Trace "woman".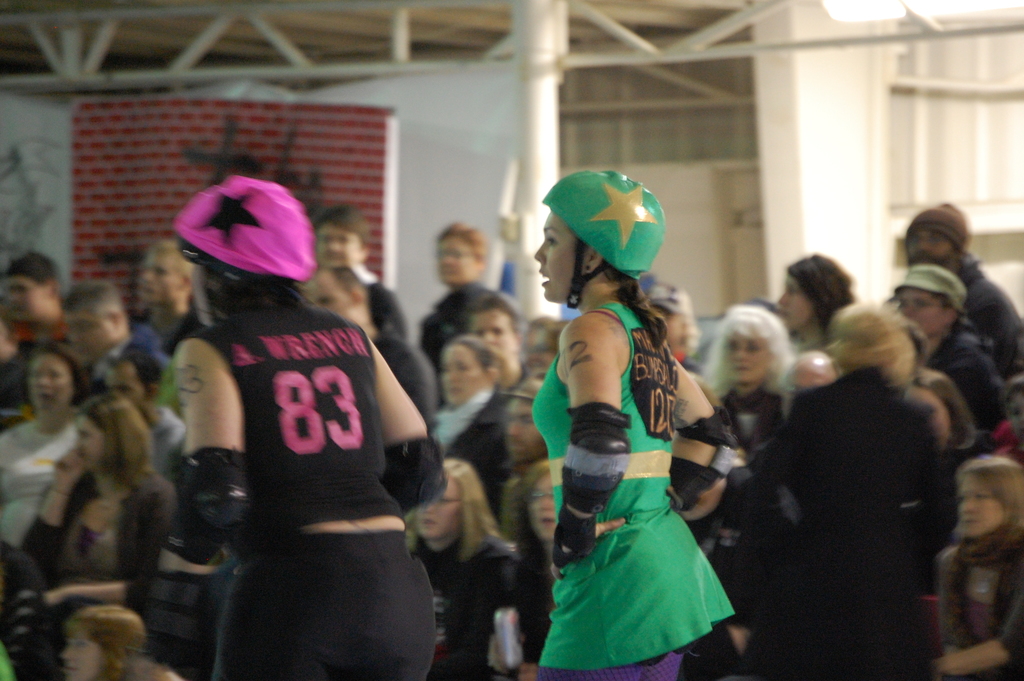
Traced to region(416, 221, 490, 356).
